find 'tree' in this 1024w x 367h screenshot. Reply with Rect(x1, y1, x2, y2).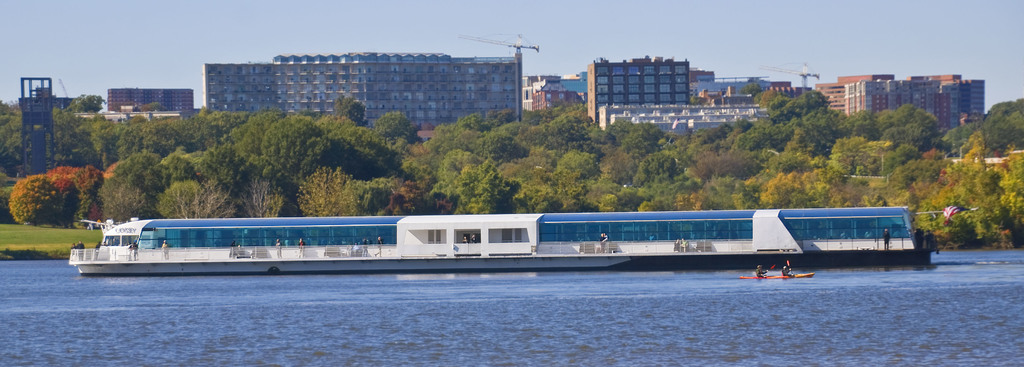
Rect(438, 149, 514, 212).
